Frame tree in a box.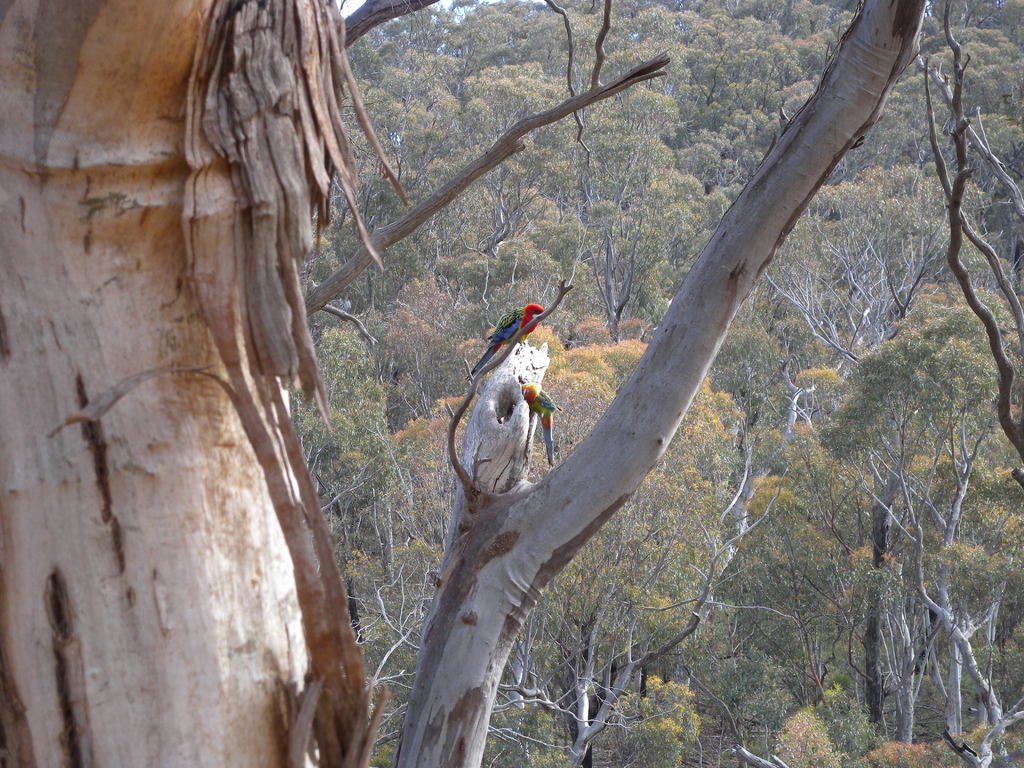
locate(442, 187, 598, 376).
